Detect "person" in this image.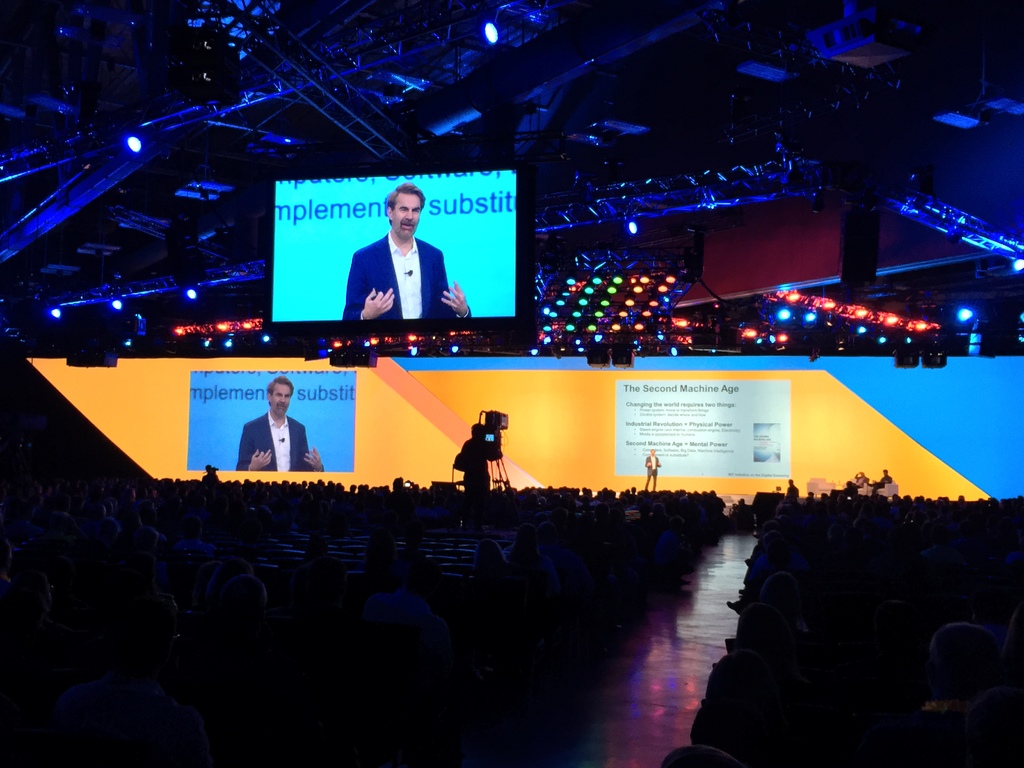
Detection: 237/378/322/472.
